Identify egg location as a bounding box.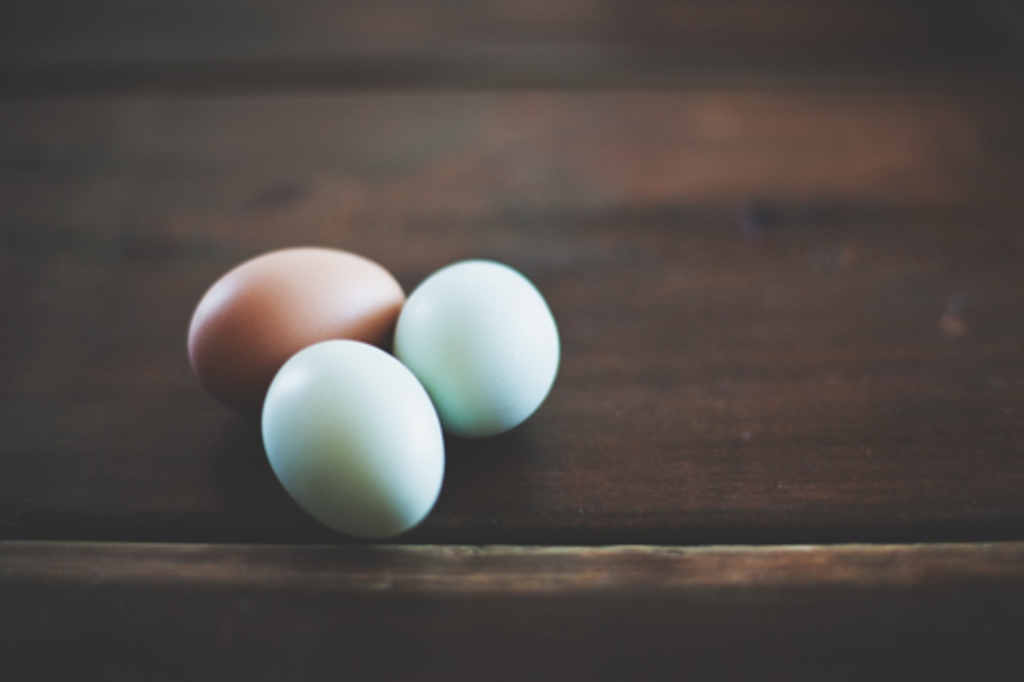
crop(186, 246, 408, 412).
